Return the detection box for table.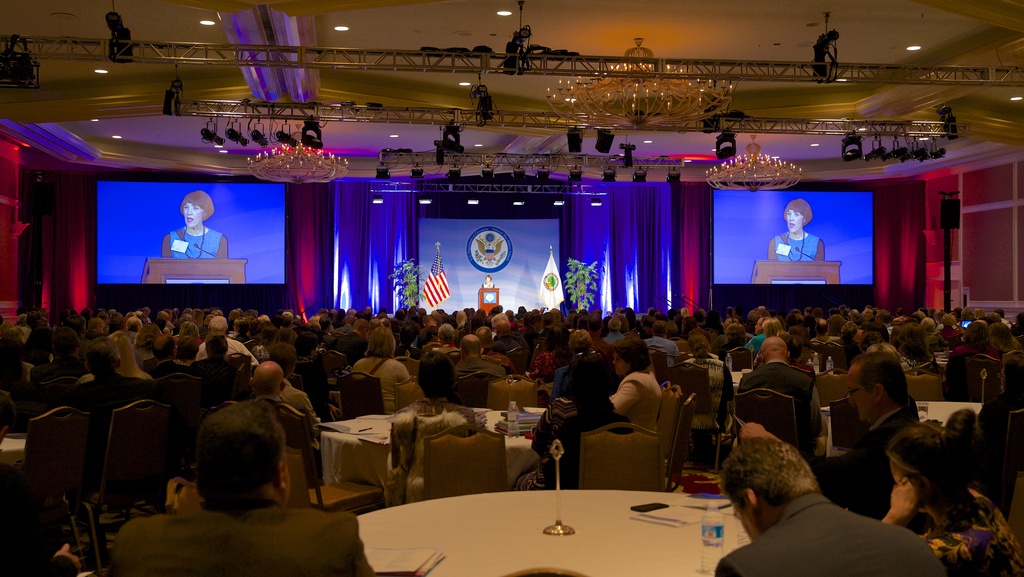
detection(350, 482, 760, 576).
